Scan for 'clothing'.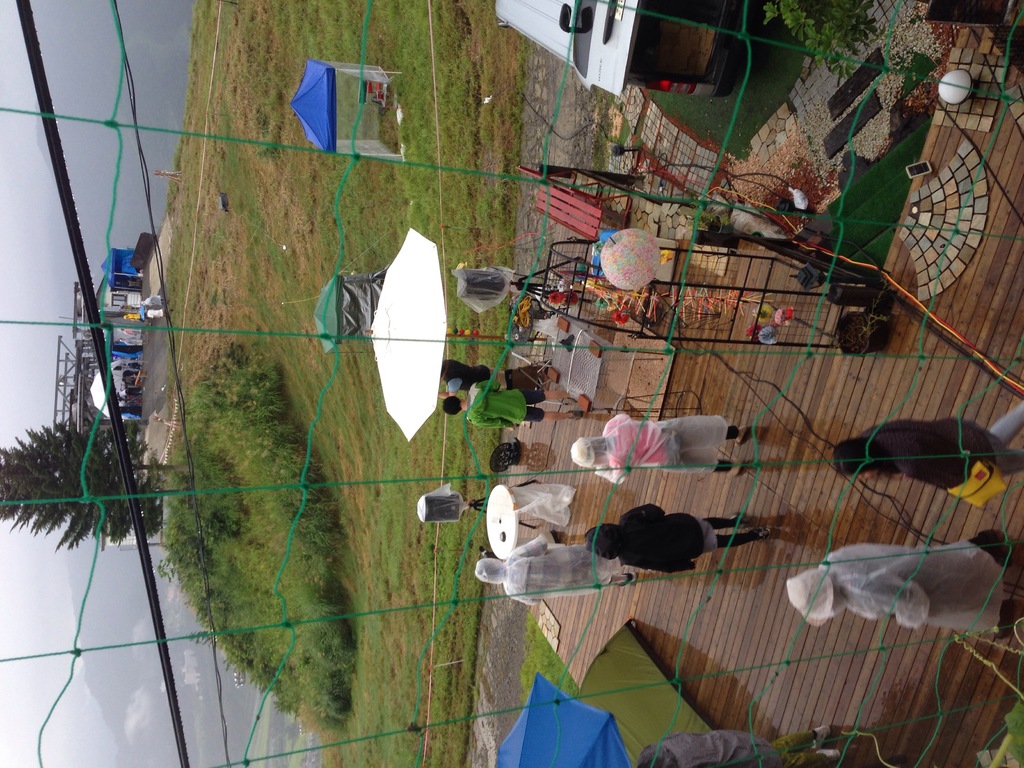
Scan result: select_region(816, 532, 1000, 630).
